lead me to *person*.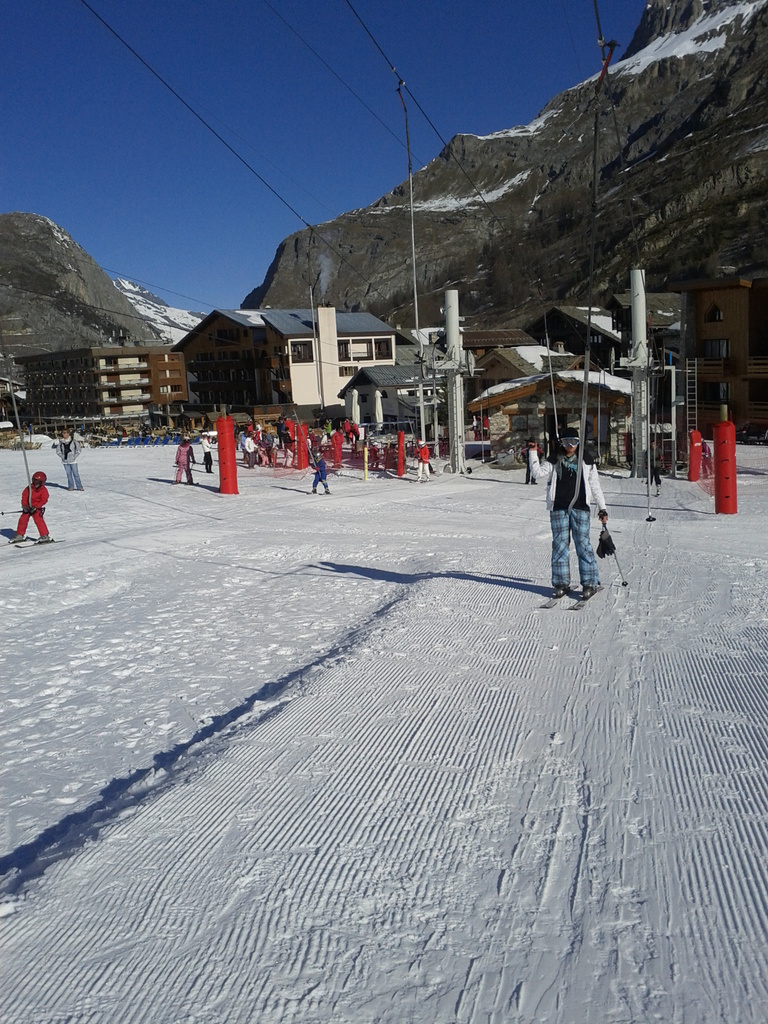
Lead to Rect(174, 440, 193, 491).
